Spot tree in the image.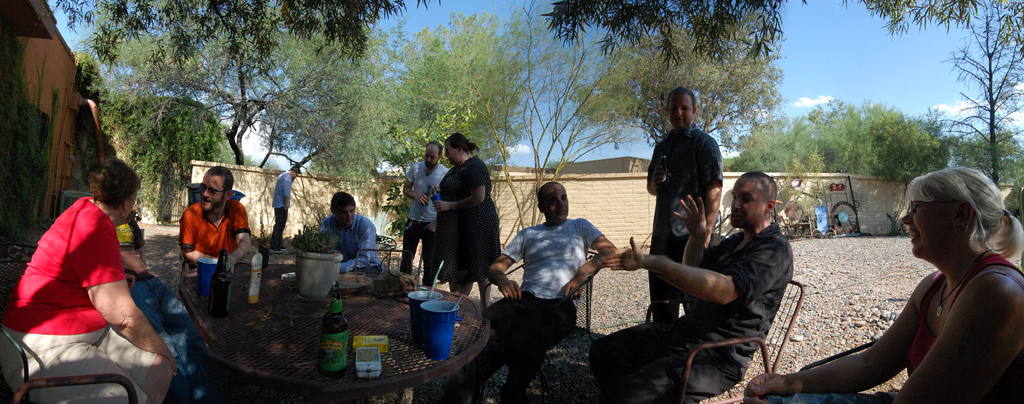
tree found at (left=51, top=0, right=440, bottom=63).
